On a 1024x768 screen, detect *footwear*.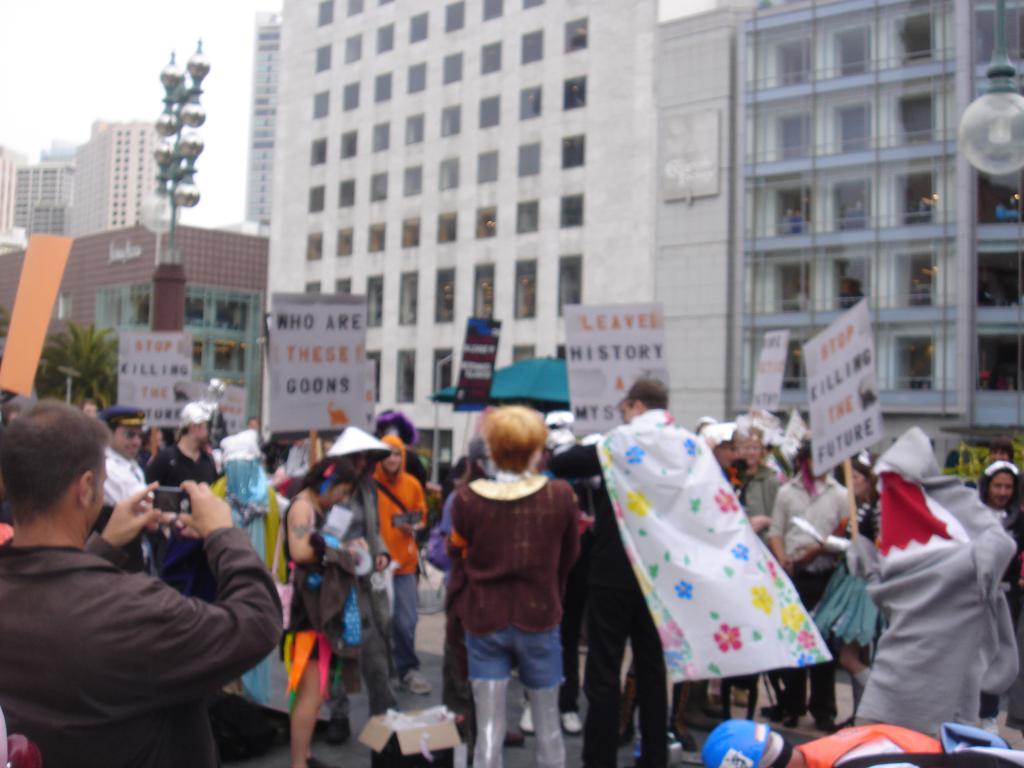
bbox(563, 708, 585, 736).
